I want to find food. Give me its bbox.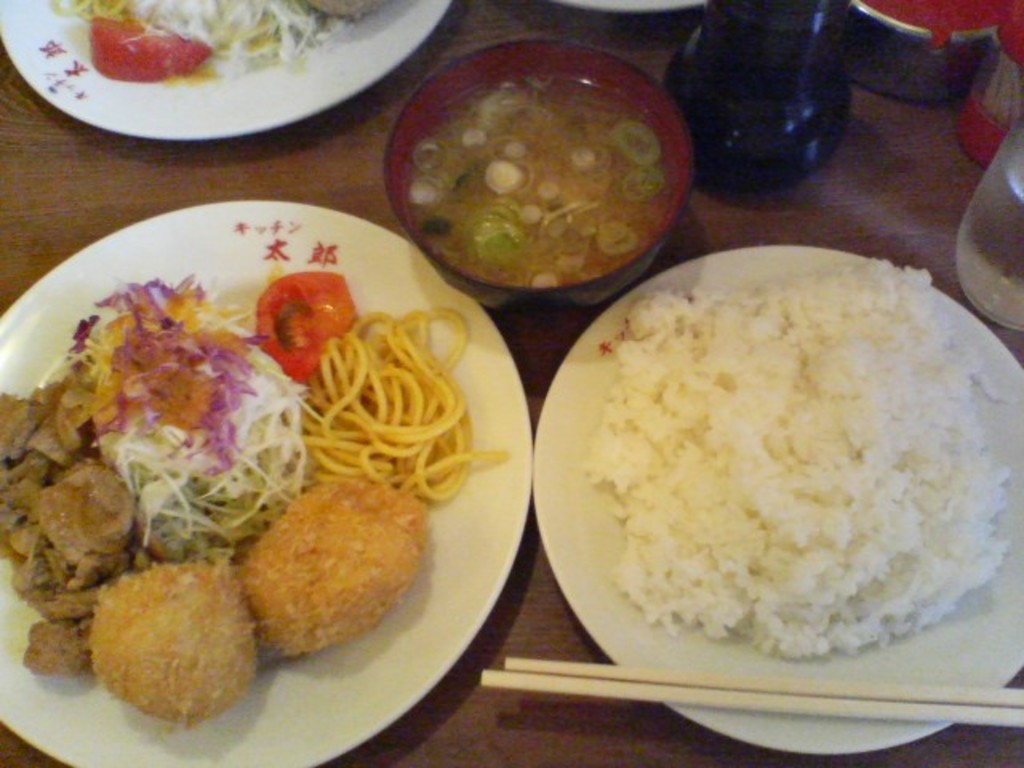
bbox=[0, 267, 512, 736].
